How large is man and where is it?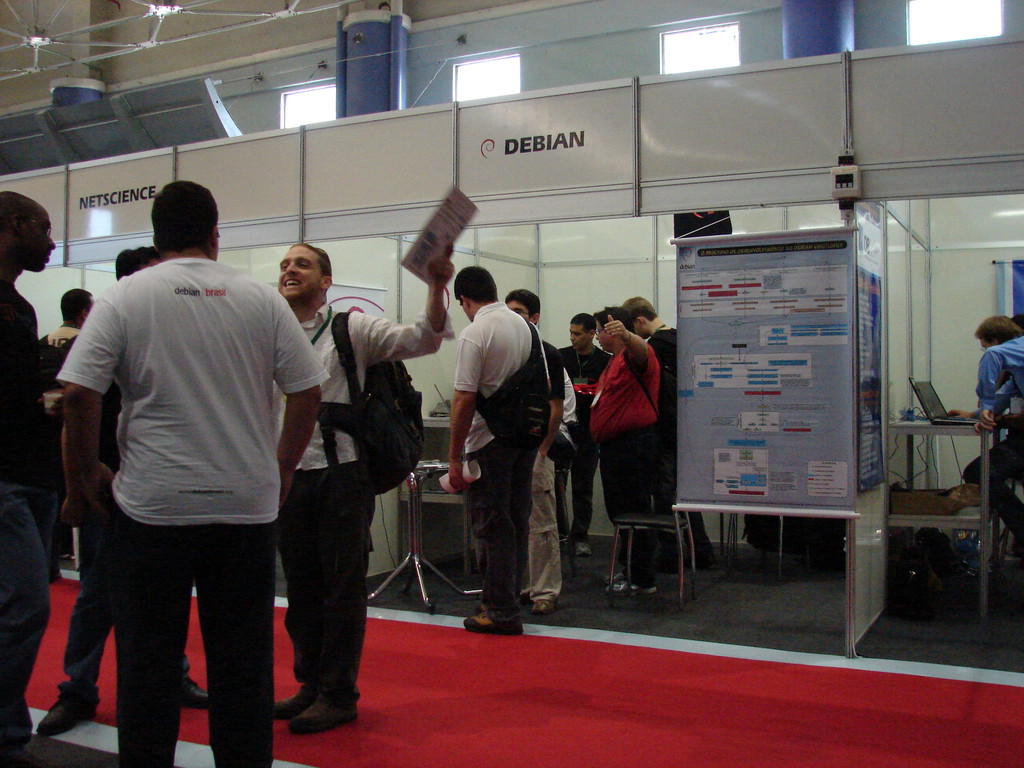
Bounding box: (x1=265, y1=237, x2=458, y2=740).
